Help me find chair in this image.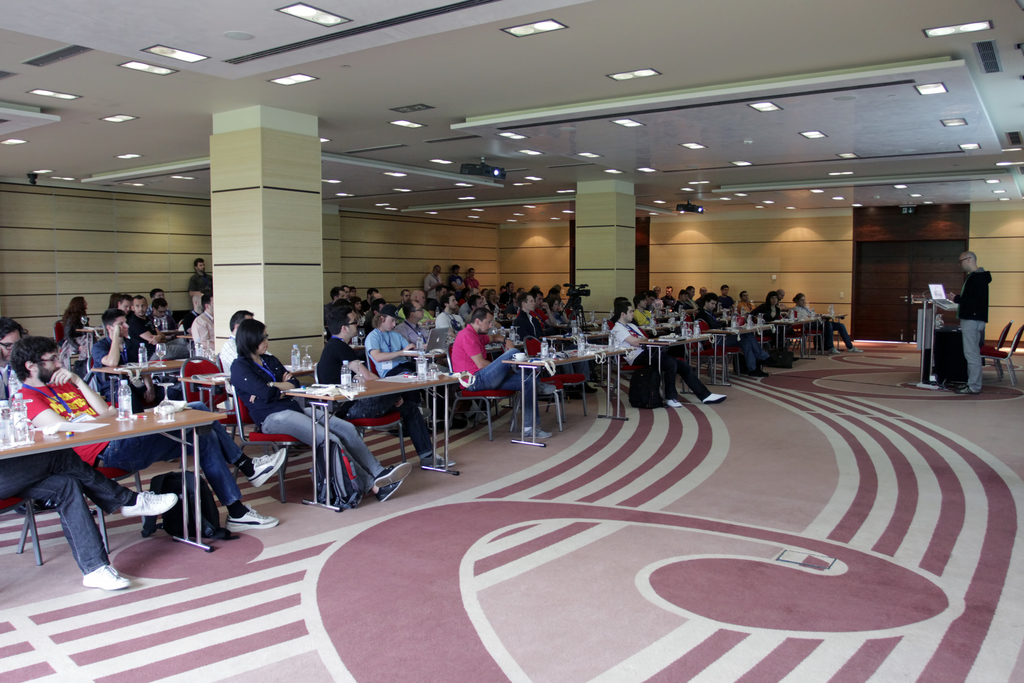
Found it: pyautogui.locateOnScreen(73, 403, 154, 548).
